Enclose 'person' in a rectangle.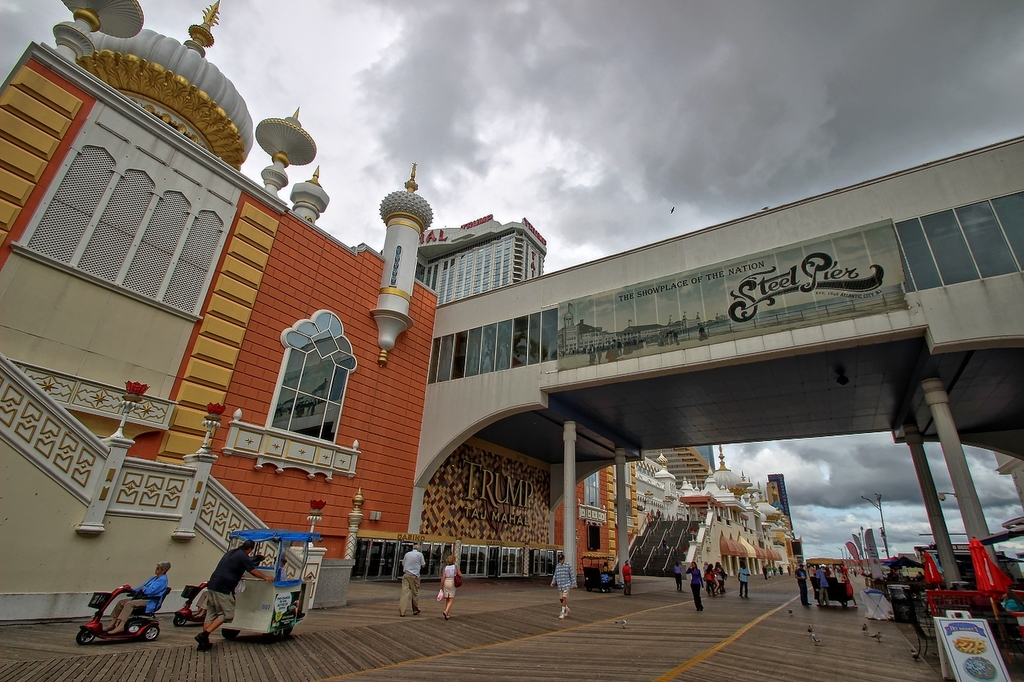
[x1=776, y1=564, x2=782, y2=575].
